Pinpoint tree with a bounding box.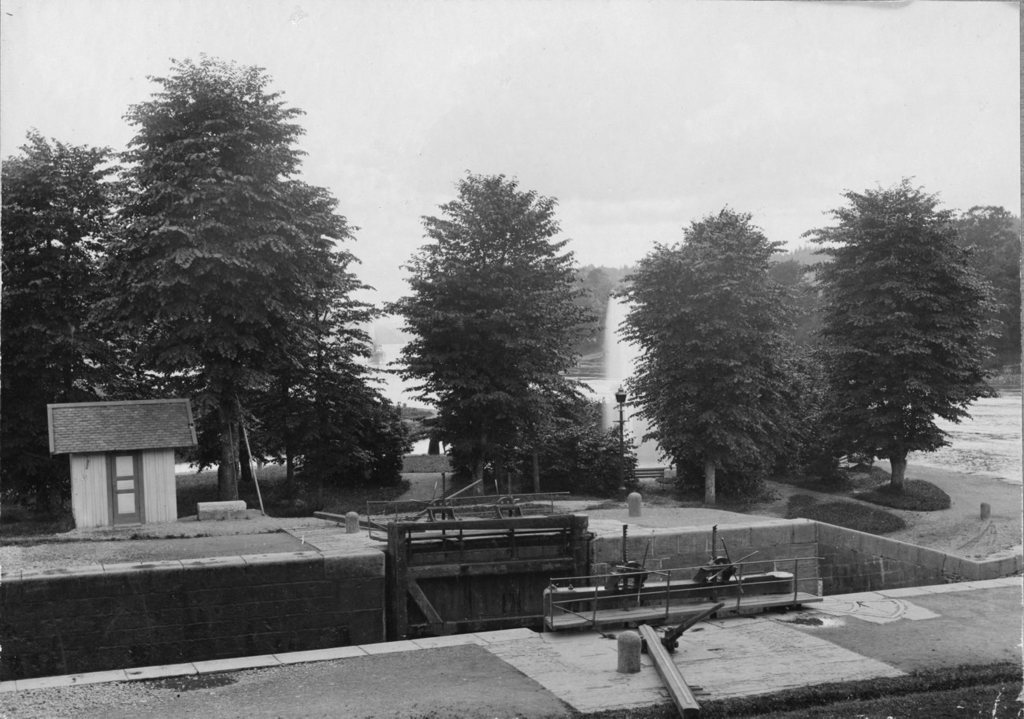
crop(373, 171, 641, 493).
